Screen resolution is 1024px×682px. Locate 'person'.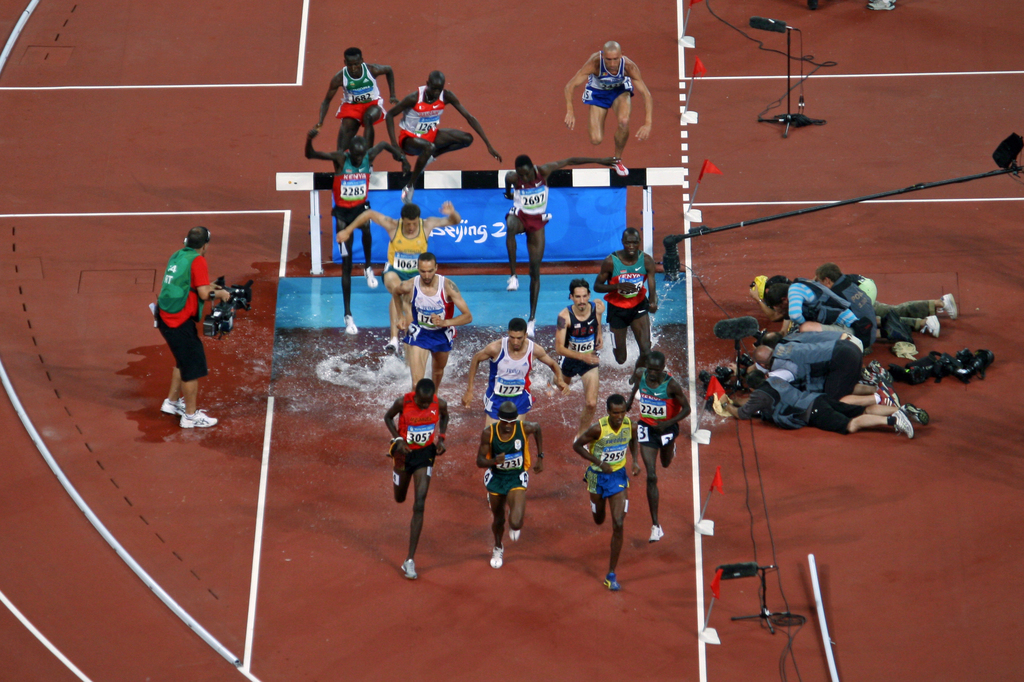
locate(477, 404, 540, 571).
